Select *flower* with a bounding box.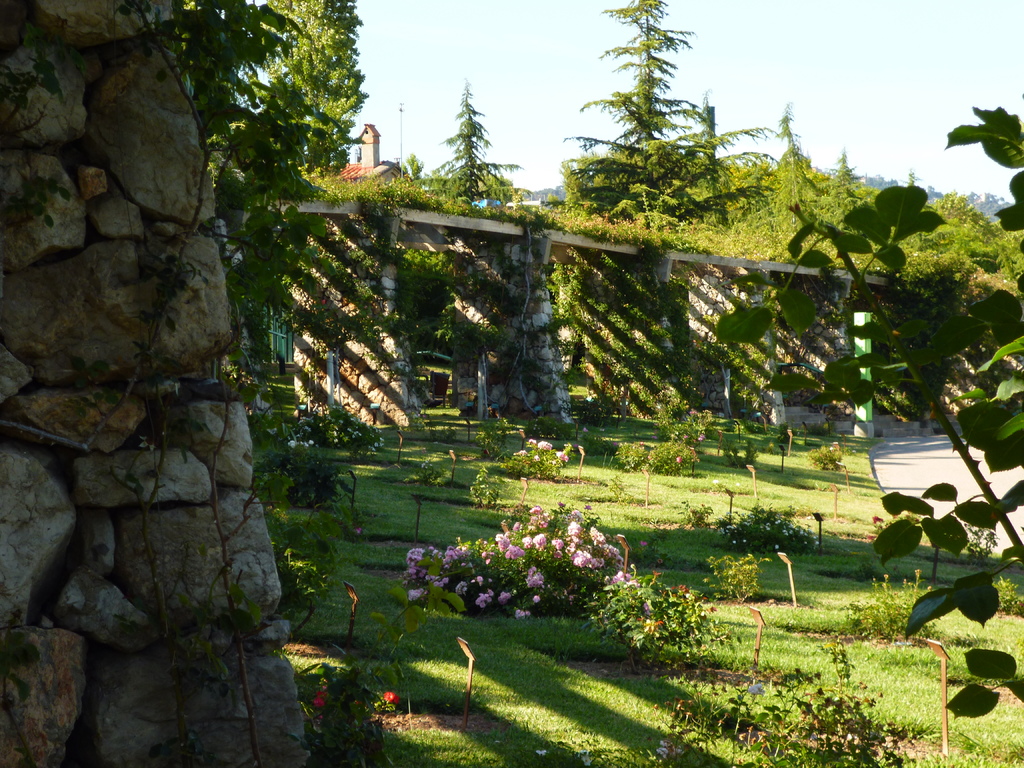
514, 604, 532, 621.
